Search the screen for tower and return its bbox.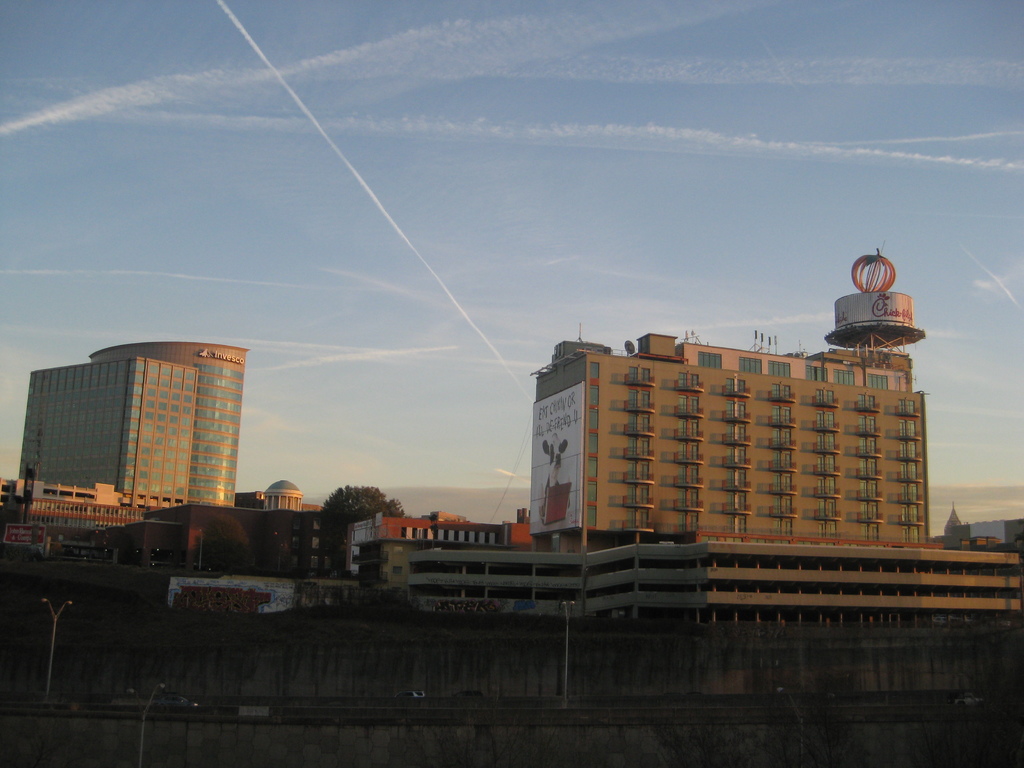
Found: (509,343,938,565).
